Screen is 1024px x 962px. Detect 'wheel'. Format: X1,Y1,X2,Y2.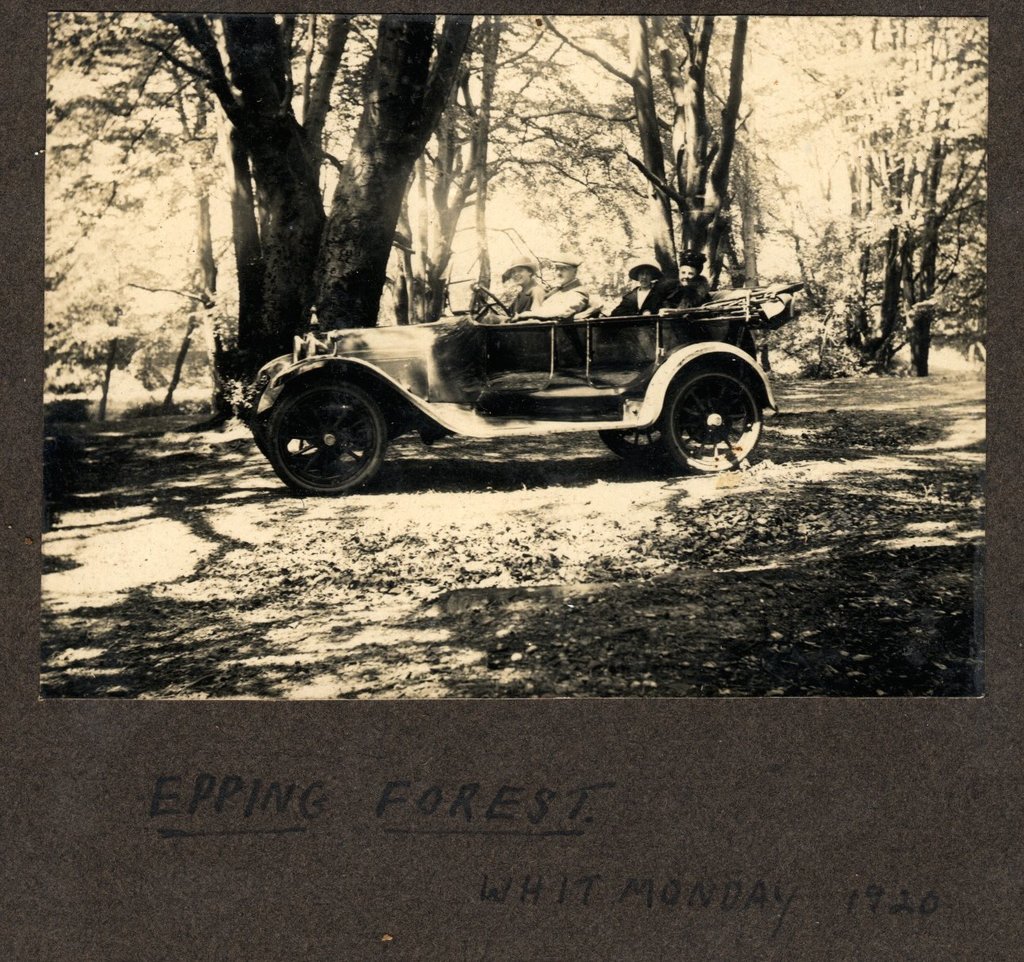
652,344,775,472.
